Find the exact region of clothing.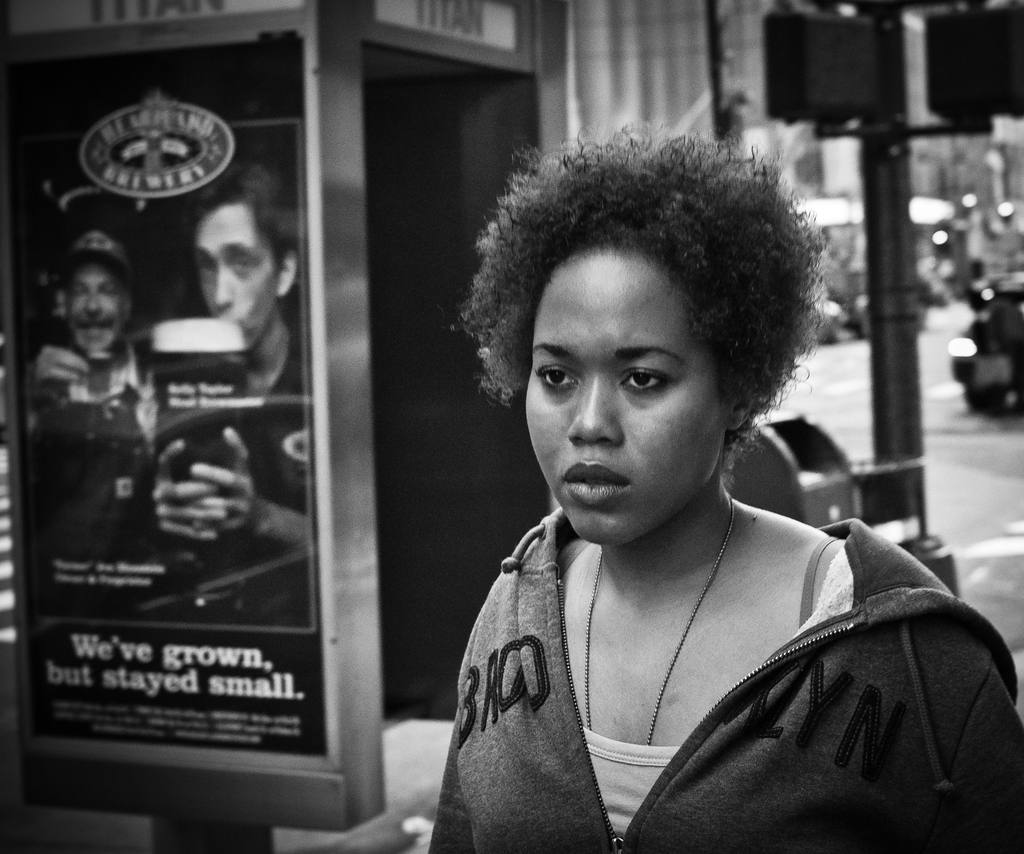
Exact region: [left=419, top=505, right=1023, bottom=852].
